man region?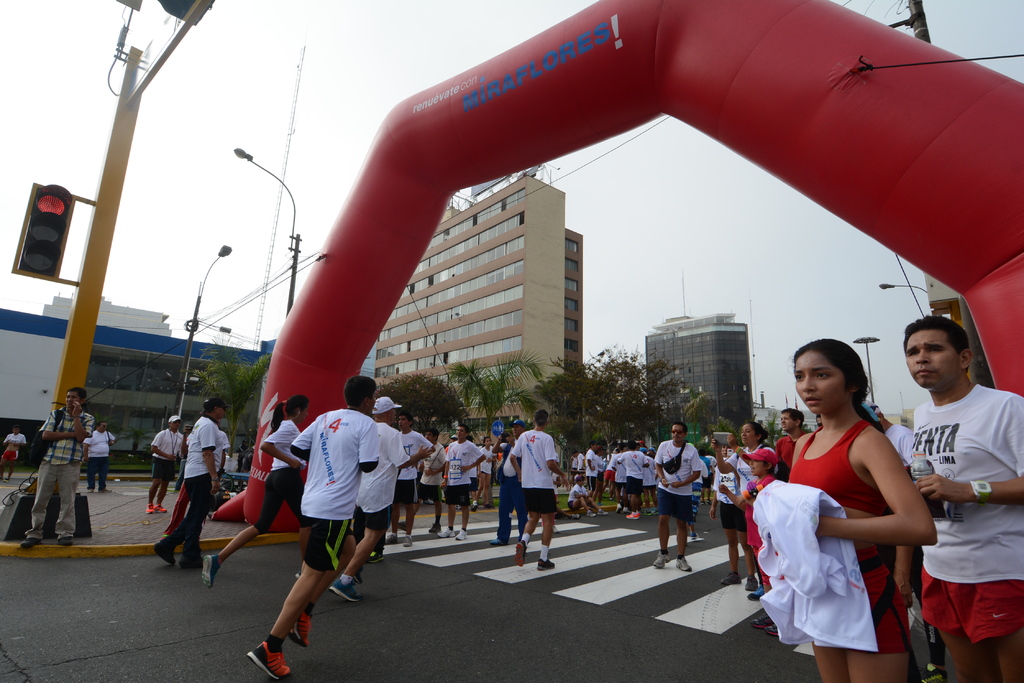
<region>655, 424, 703, 577</region>
